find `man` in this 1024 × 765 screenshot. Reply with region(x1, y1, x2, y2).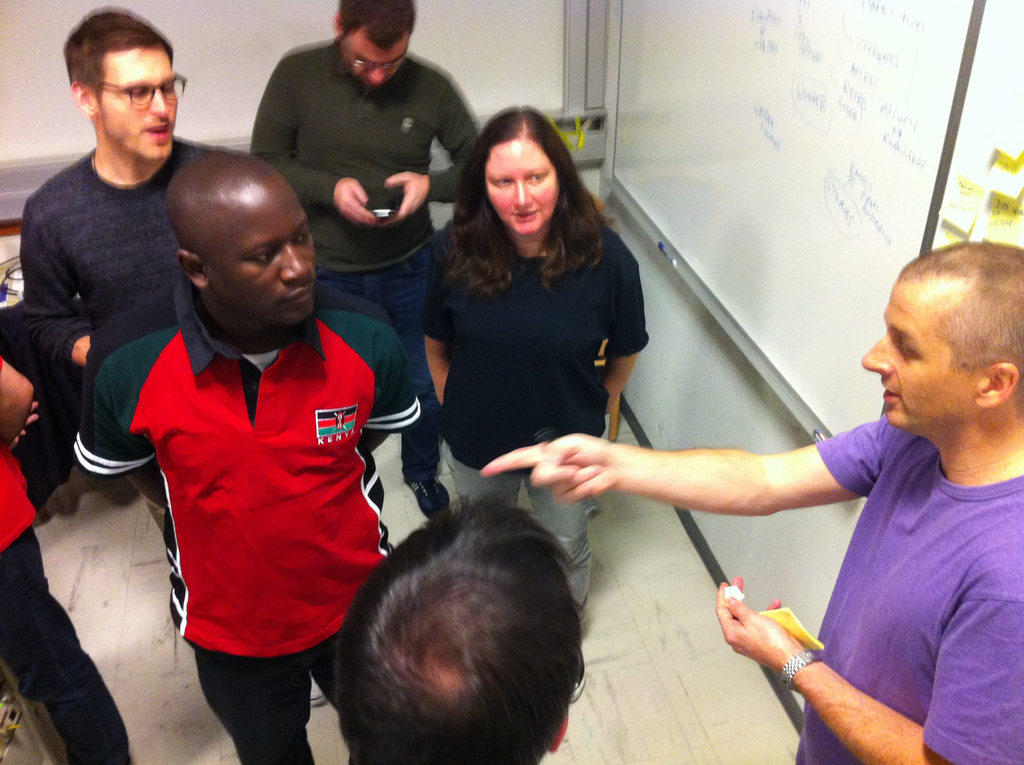
region(332, 489, 582, 764).
